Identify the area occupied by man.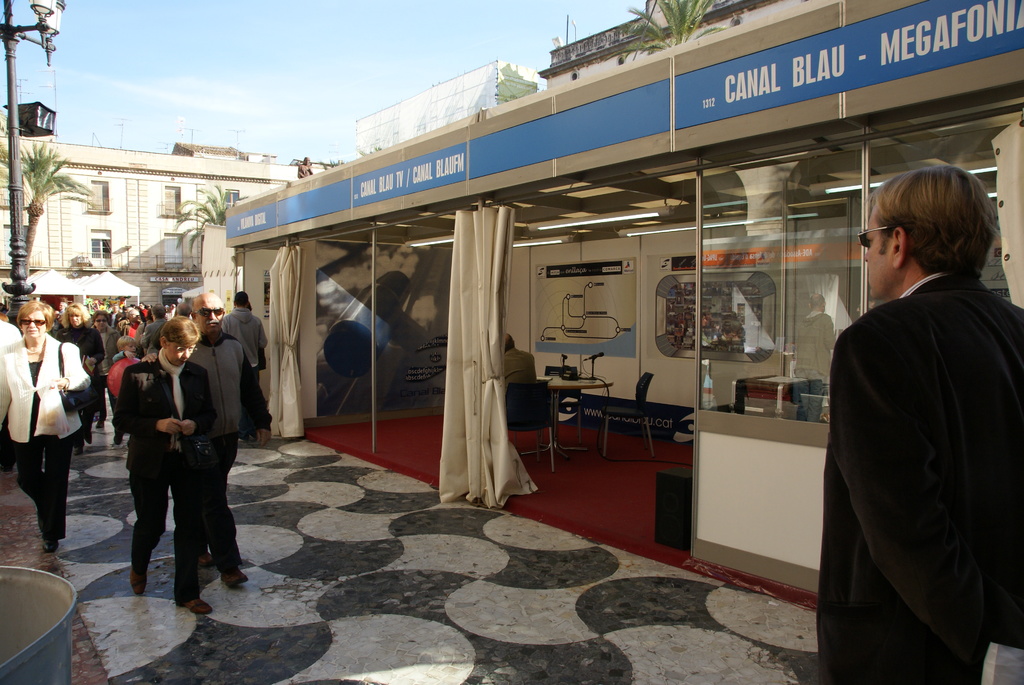
Area: 116,311,138,337.
